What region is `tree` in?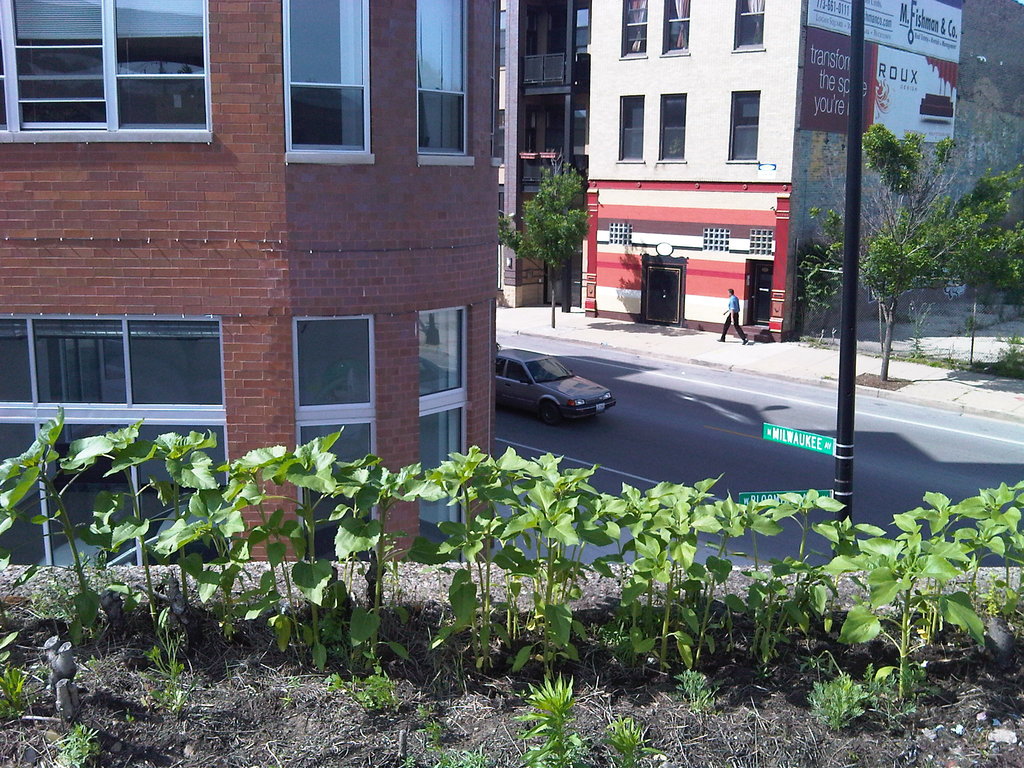
x1=495 y1=148 x2=591 y2=328.
